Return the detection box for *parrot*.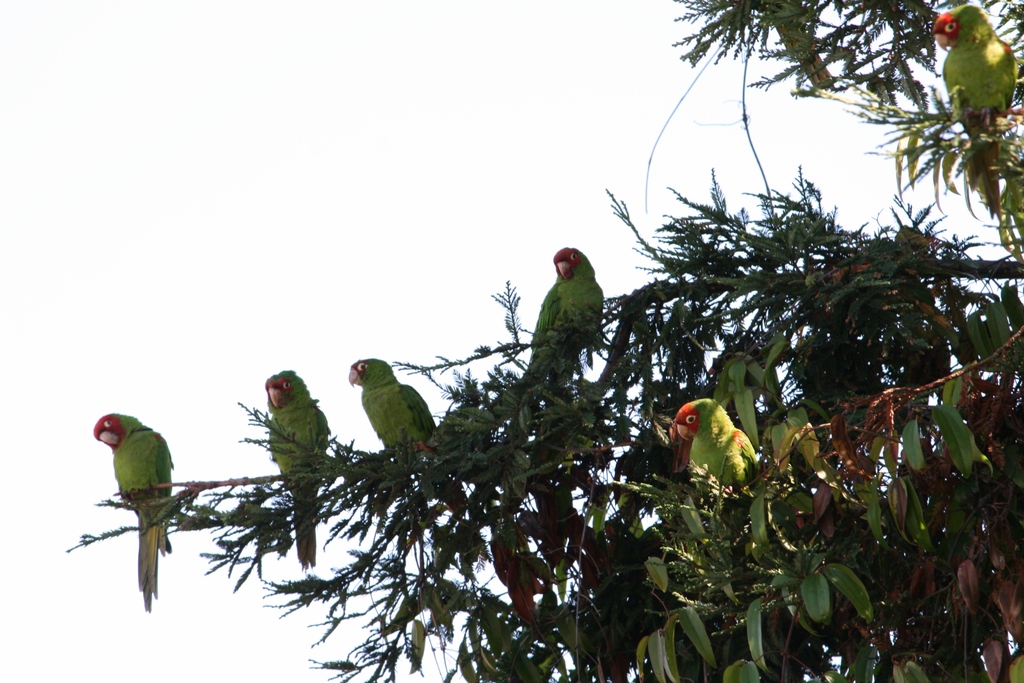
x1=344 y1=358 x2=435 y2=454.
